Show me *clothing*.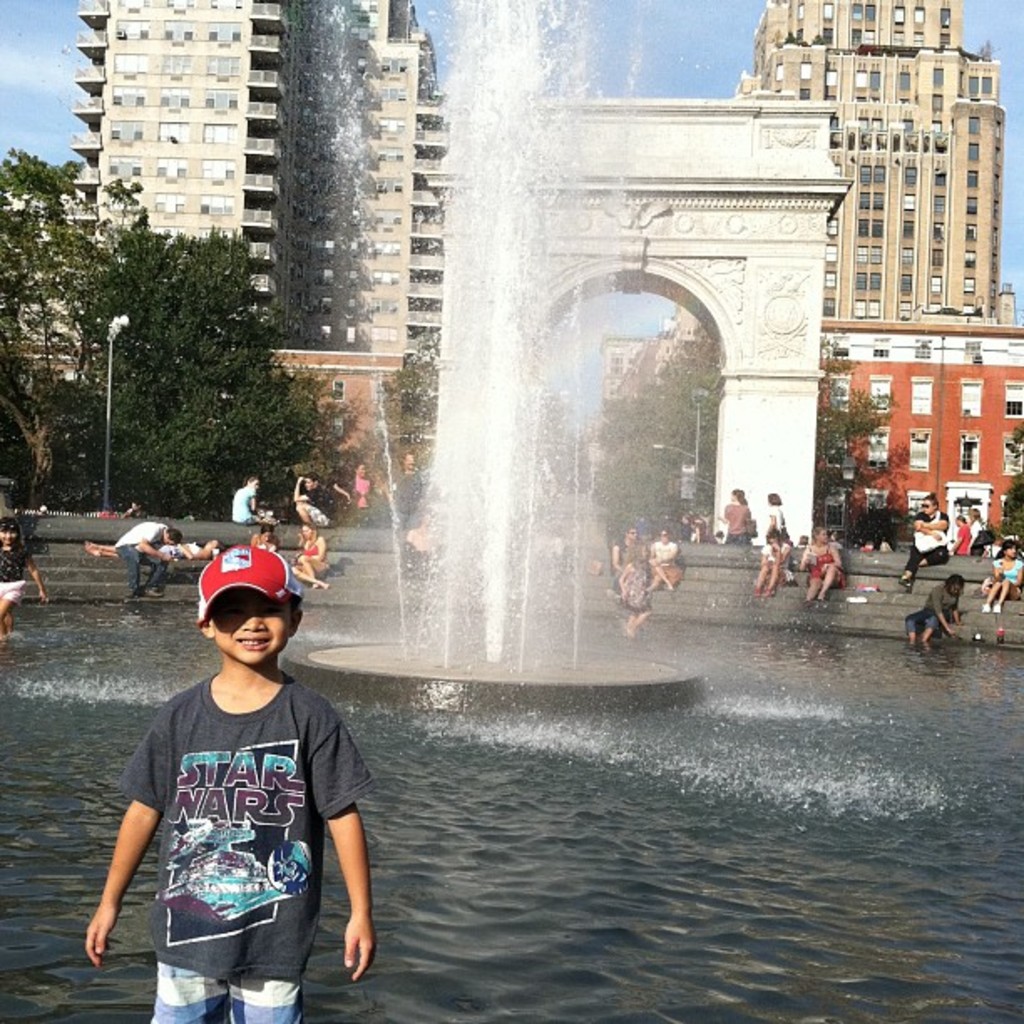
*clothing* is here: detection(897, 586, 959, 637).
